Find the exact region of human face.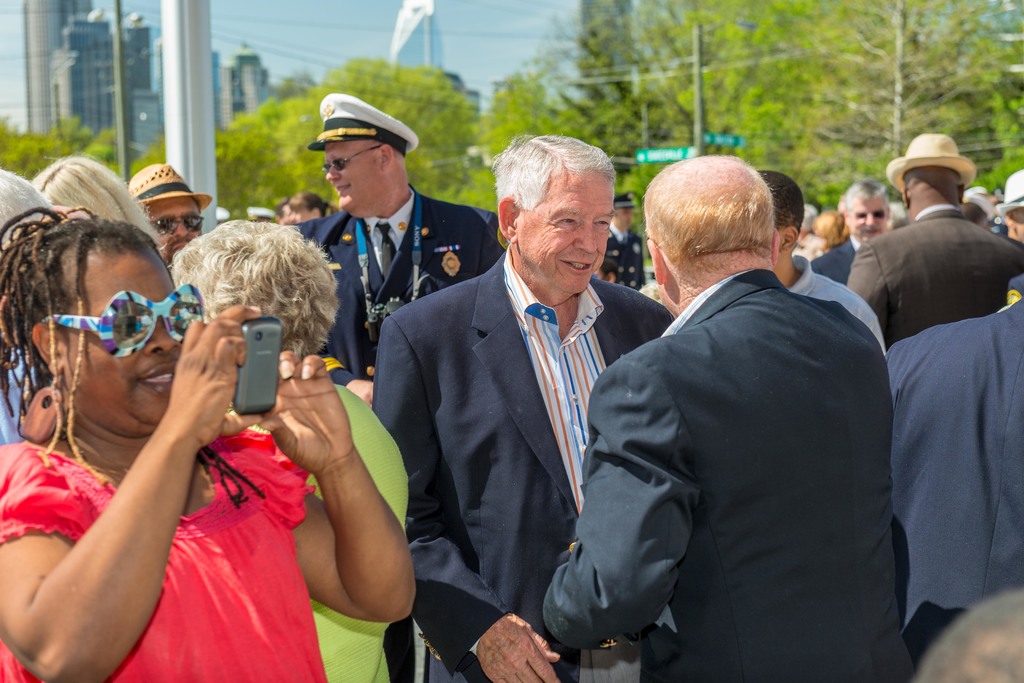
Exact region: BBox(56, 243, 190, 435).
